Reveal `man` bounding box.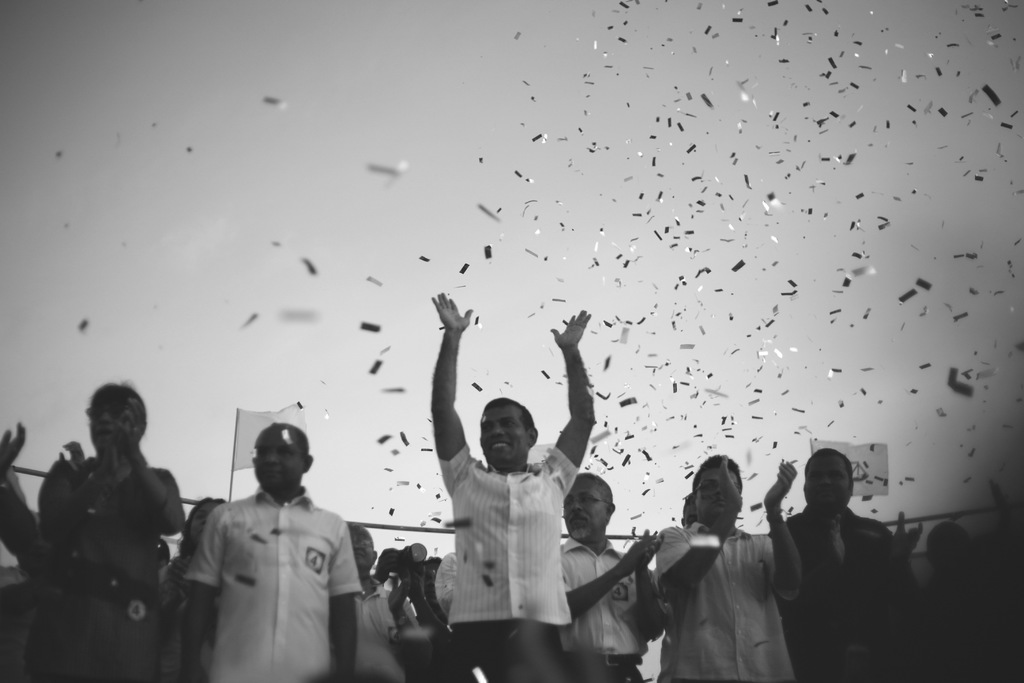
Revealed: x1=649 y1=443 x2=801 y2=682.
